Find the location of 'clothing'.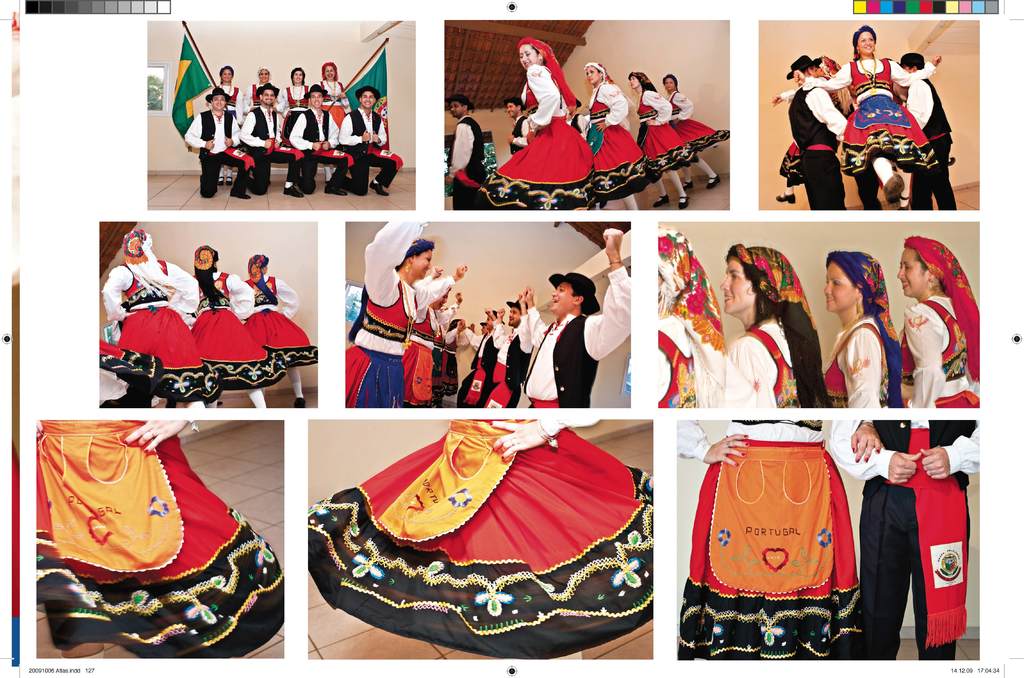
Location: box(829, 419, 980, 658).
